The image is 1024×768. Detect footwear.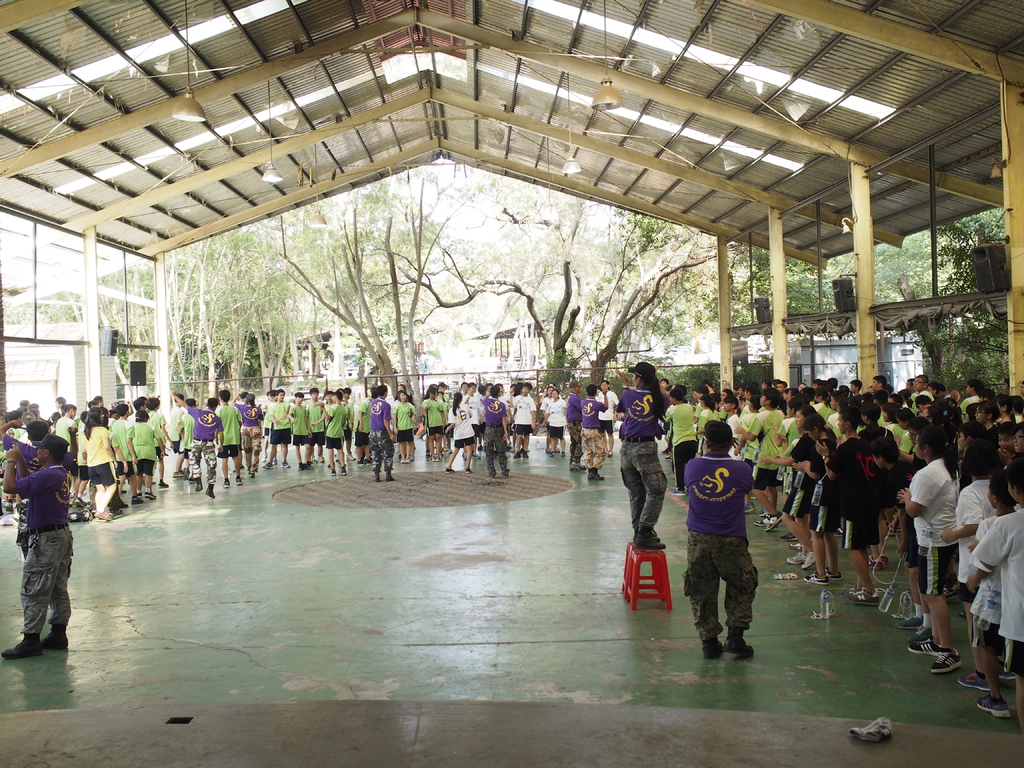
Detection: l=159, t=483, r=169, b=486.
